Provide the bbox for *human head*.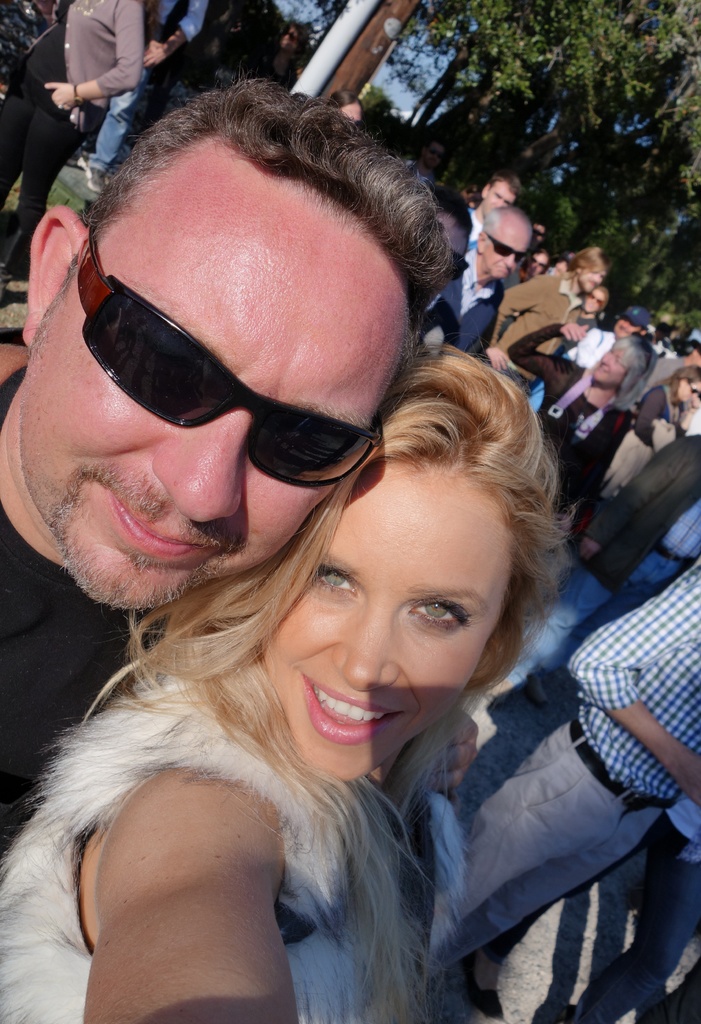
region(478, 205, 532, 276).
